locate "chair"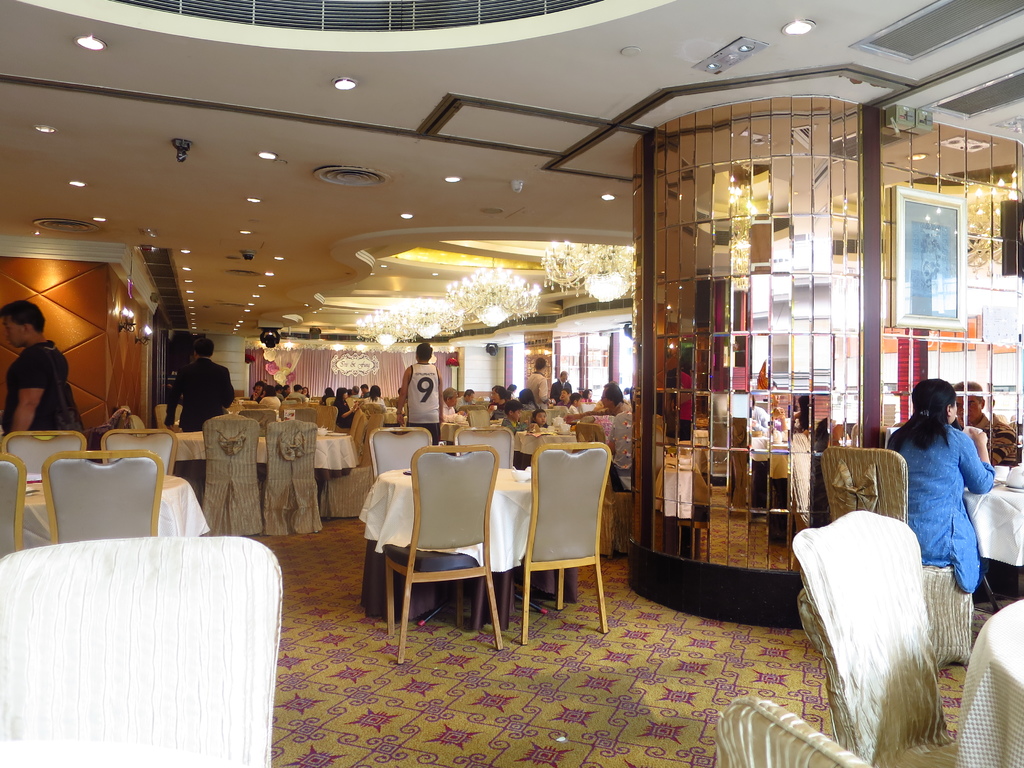
(365,427,436,481)
